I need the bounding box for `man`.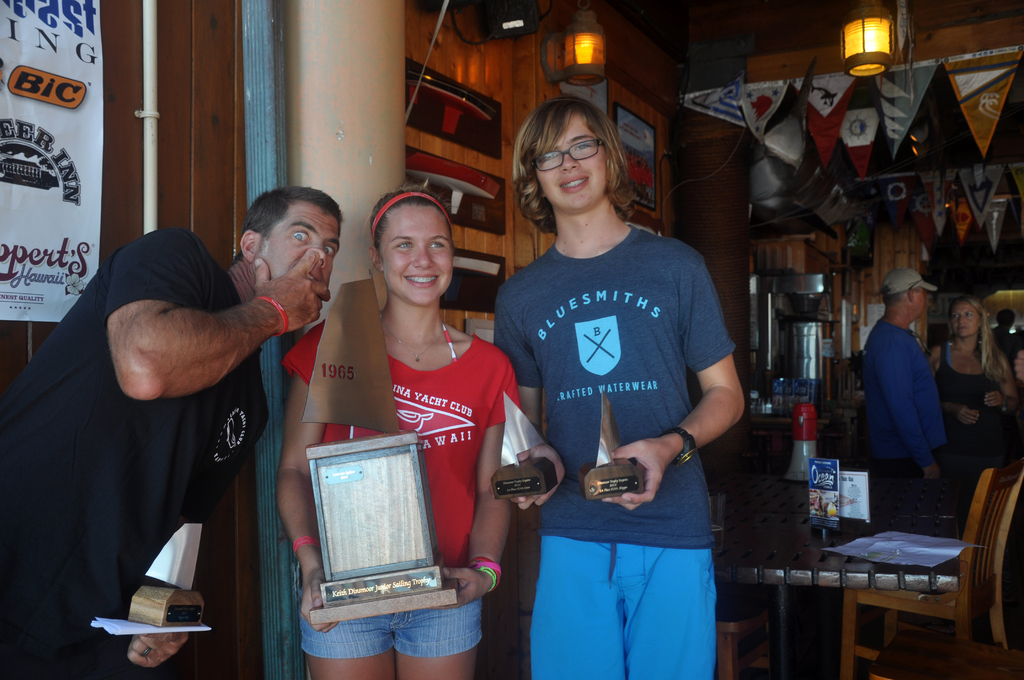
Here it is: bbox(28, 163, 315, 679).
